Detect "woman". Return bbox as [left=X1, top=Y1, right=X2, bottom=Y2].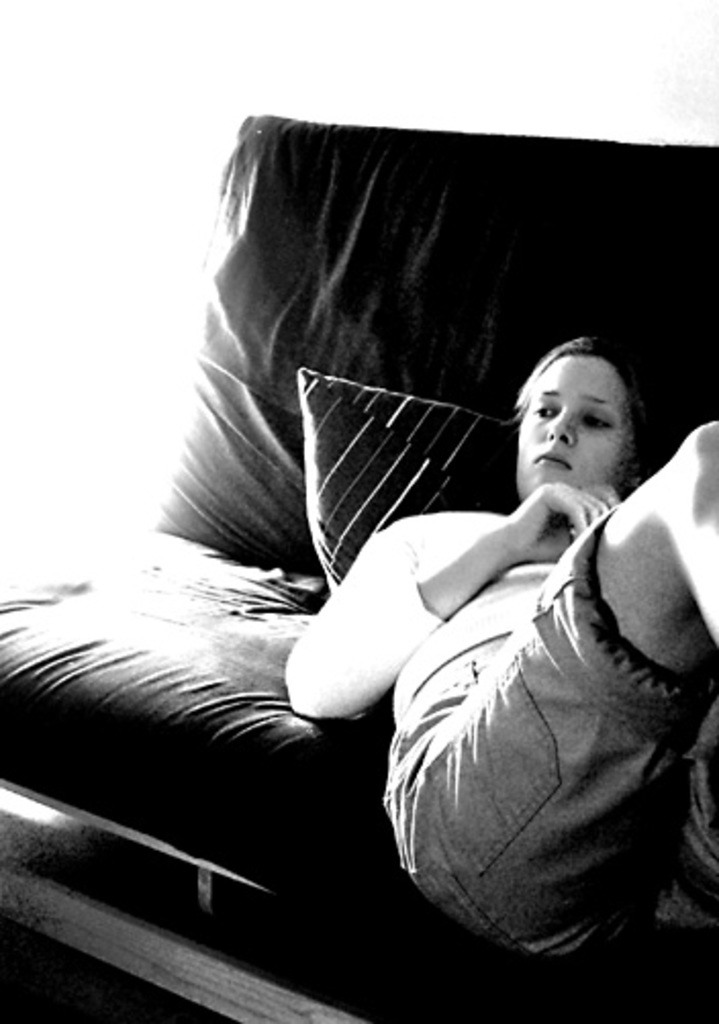
[left=290, top=319, right=717, bottom=944].
